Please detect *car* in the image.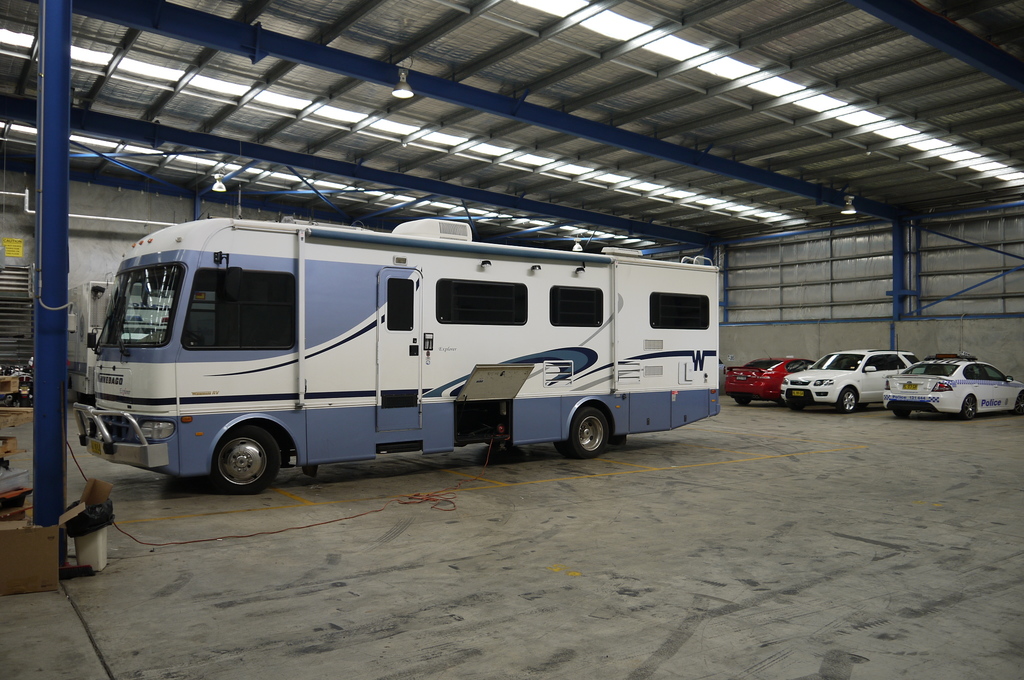
899 354 1013 420.
